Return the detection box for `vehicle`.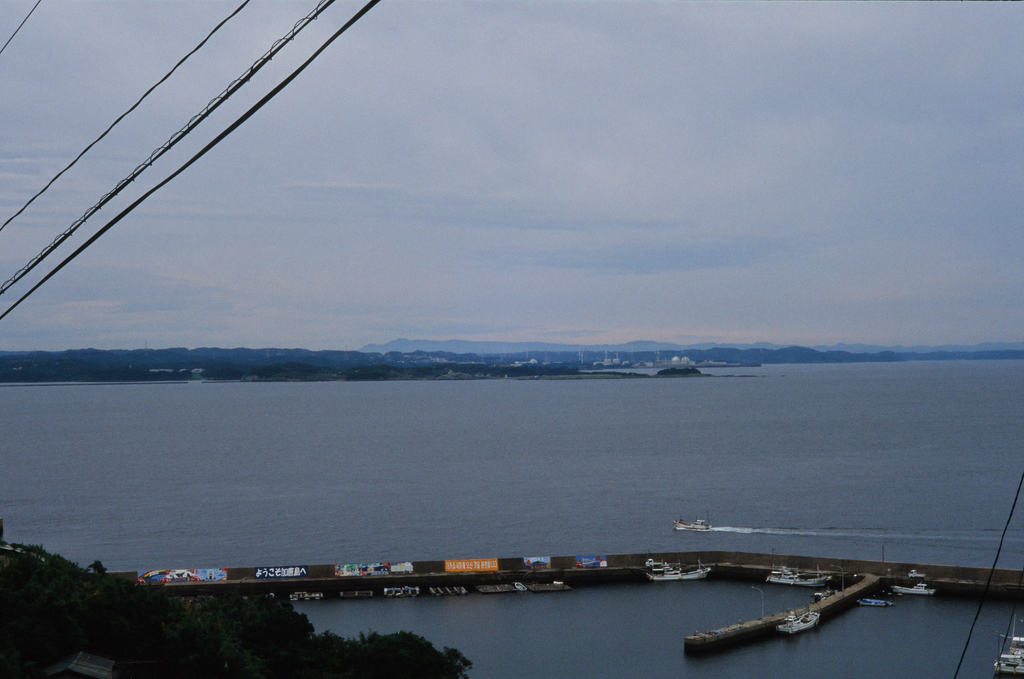
<bbox>653, 564, 713, 582</bbox>.
